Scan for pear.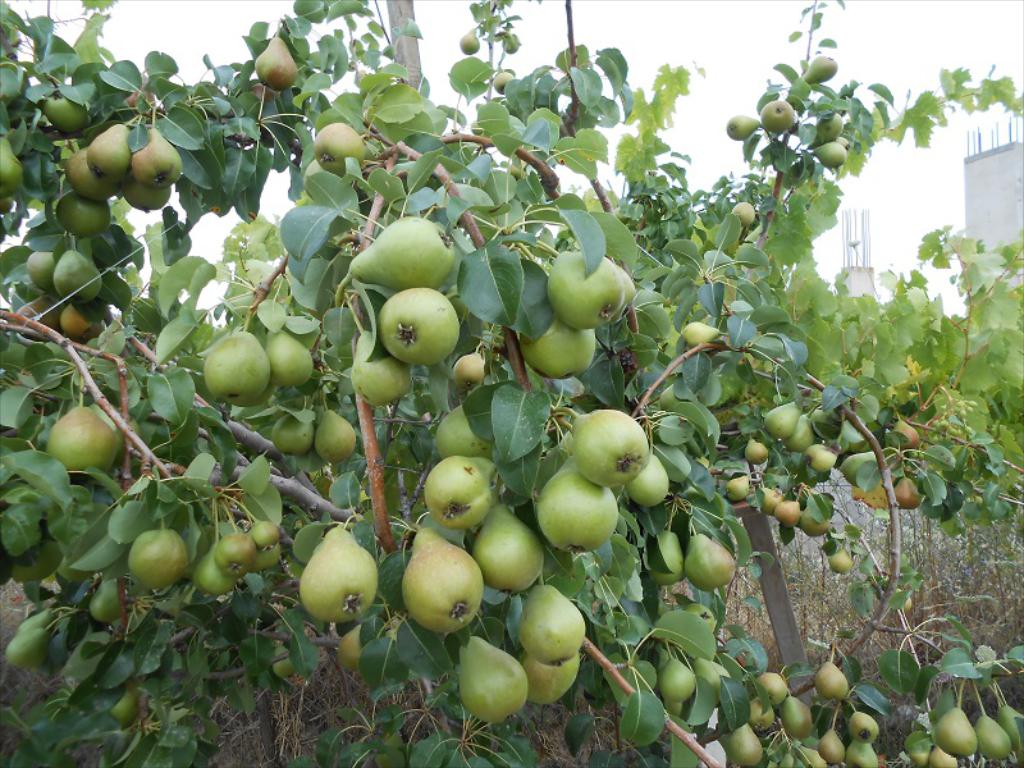
Scan result: detection(813, 659, 850, 701).
